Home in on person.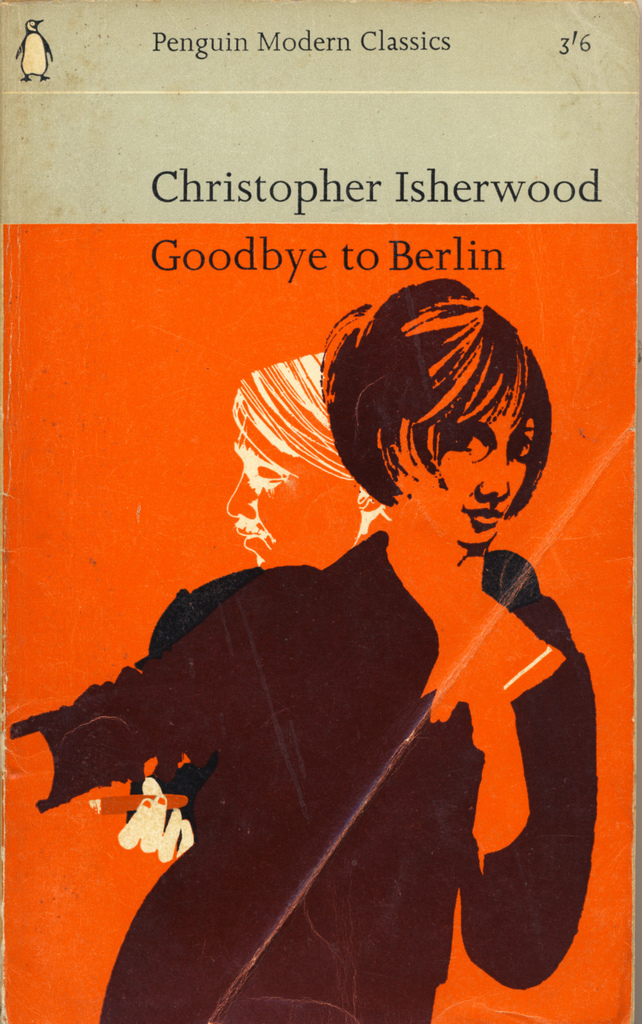
Homed in at <region>117, 350, 383, 861</region>.
